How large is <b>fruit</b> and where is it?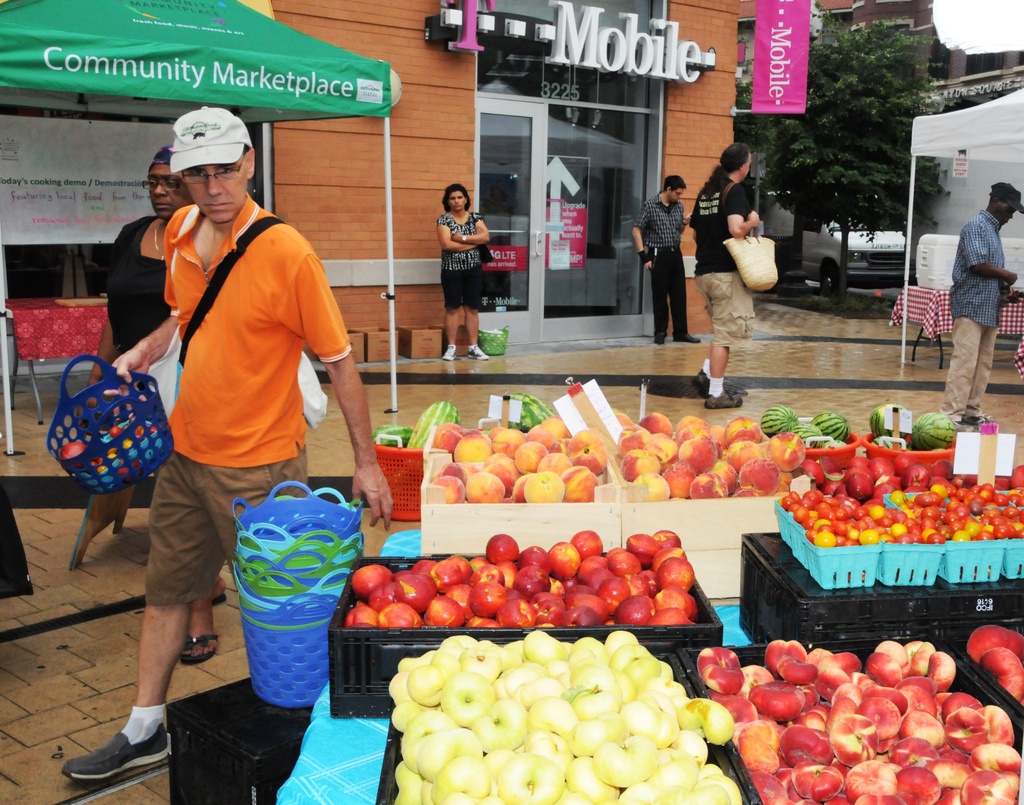
Bounding box: box(373, 426, 414, 448).
